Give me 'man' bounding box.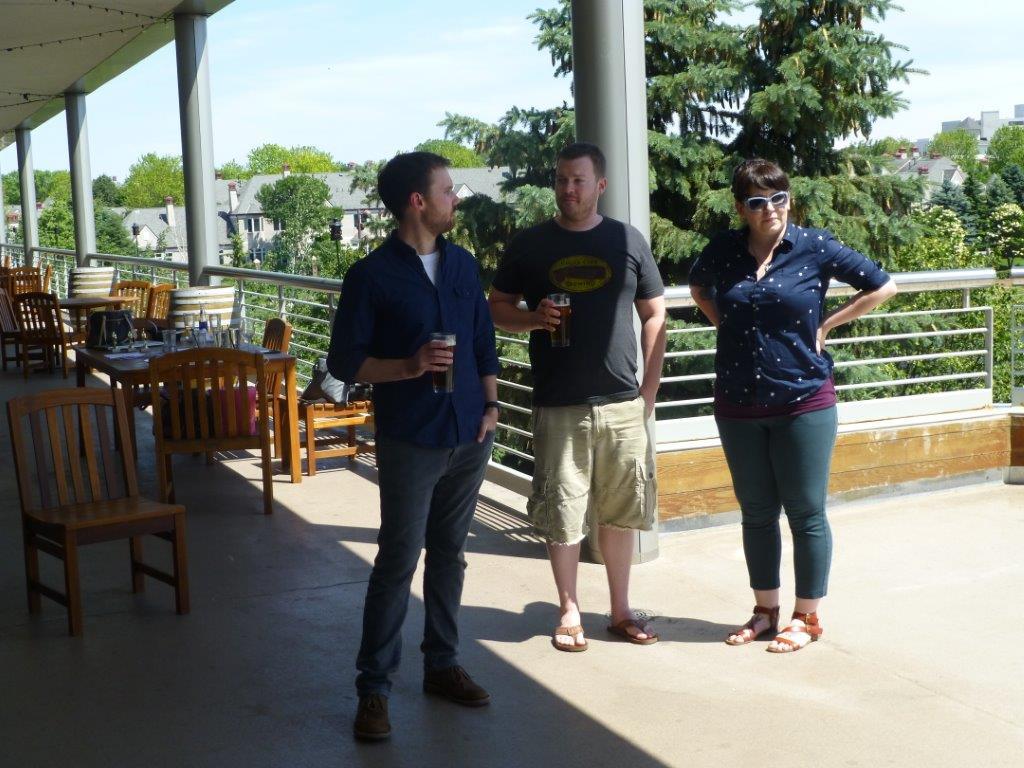
bbox=(482, 140, 669, 647).
